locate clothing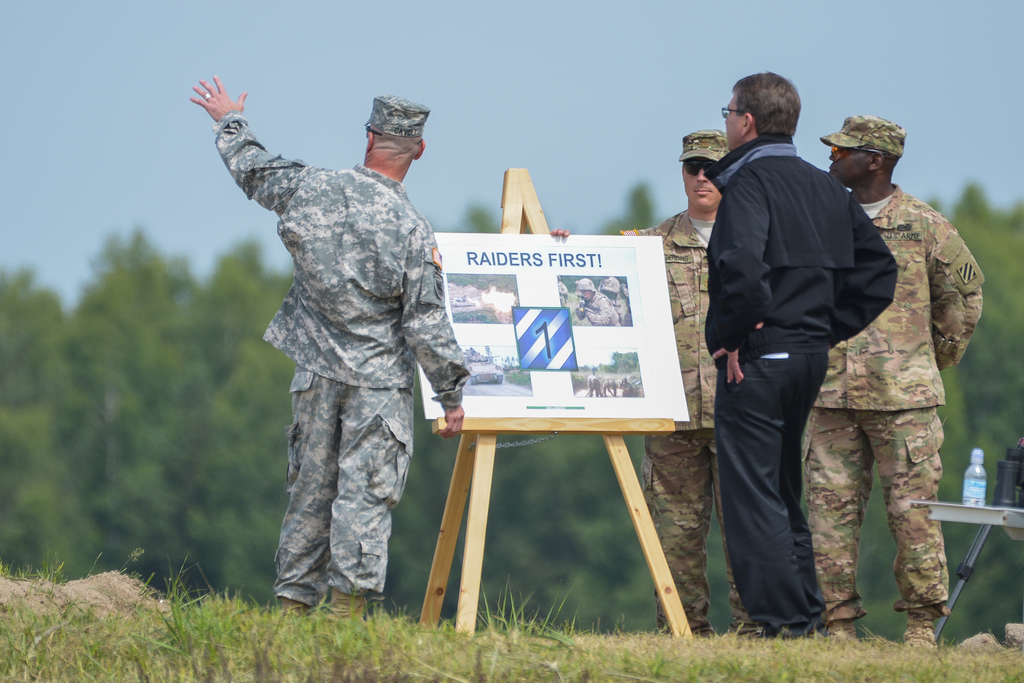
detection(796, 184, 986, 627)
